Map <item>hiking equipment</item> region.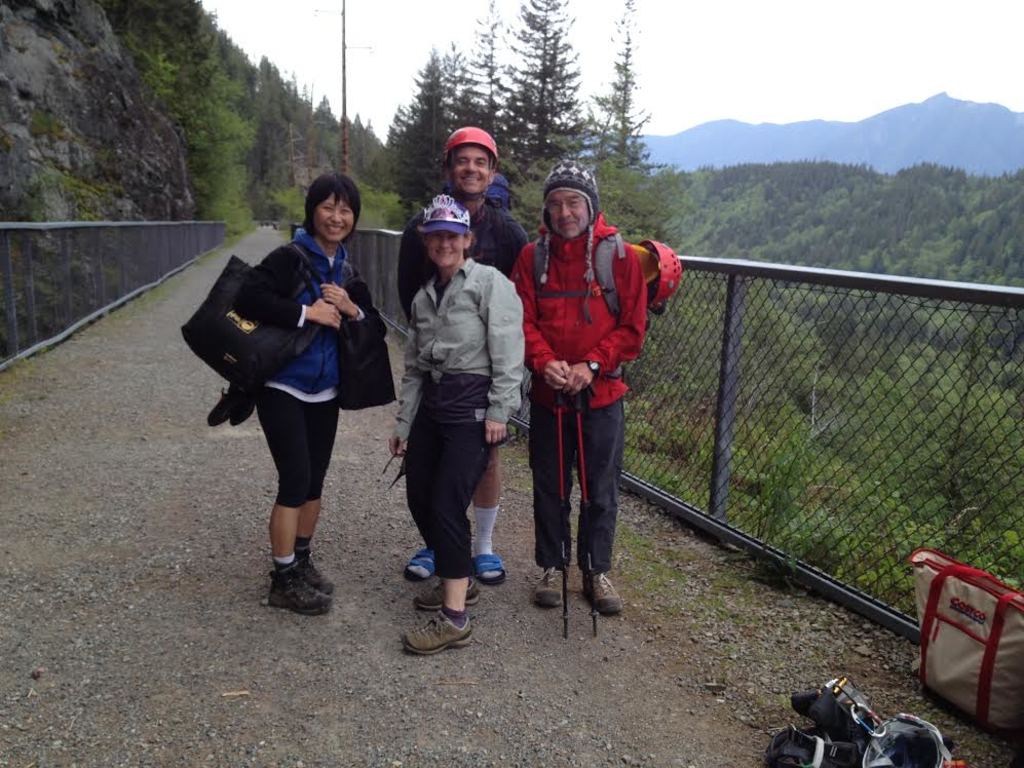
Mapped to (767, 678, 952, 767).
